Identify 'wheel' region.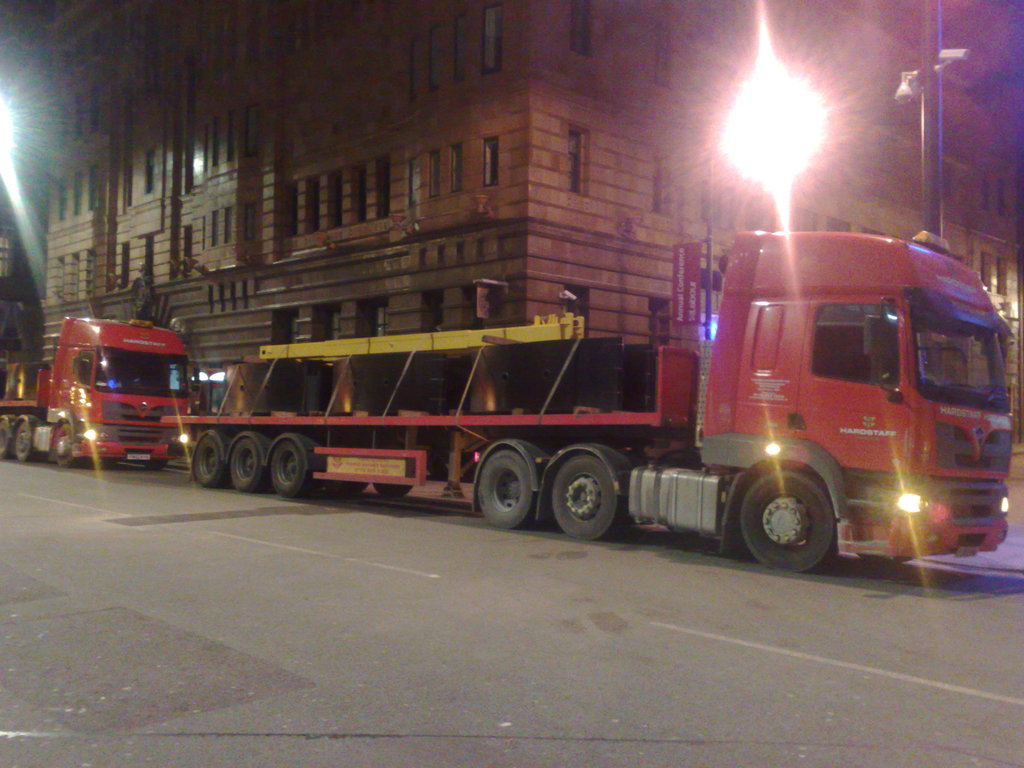
Region: 266/440/313/502.
